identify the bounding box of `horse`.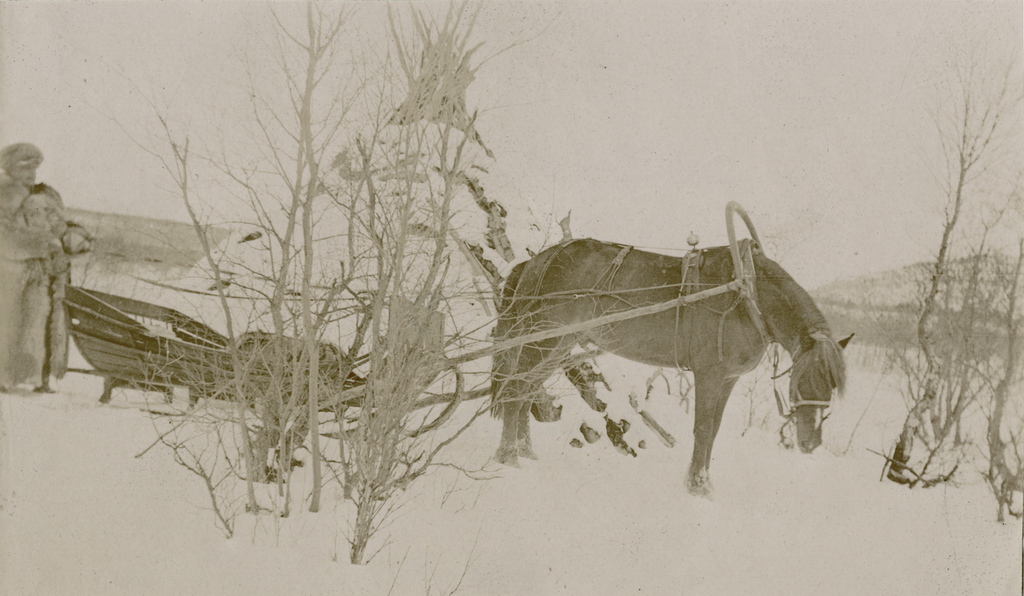
<box>486,234,855,499</box>.
